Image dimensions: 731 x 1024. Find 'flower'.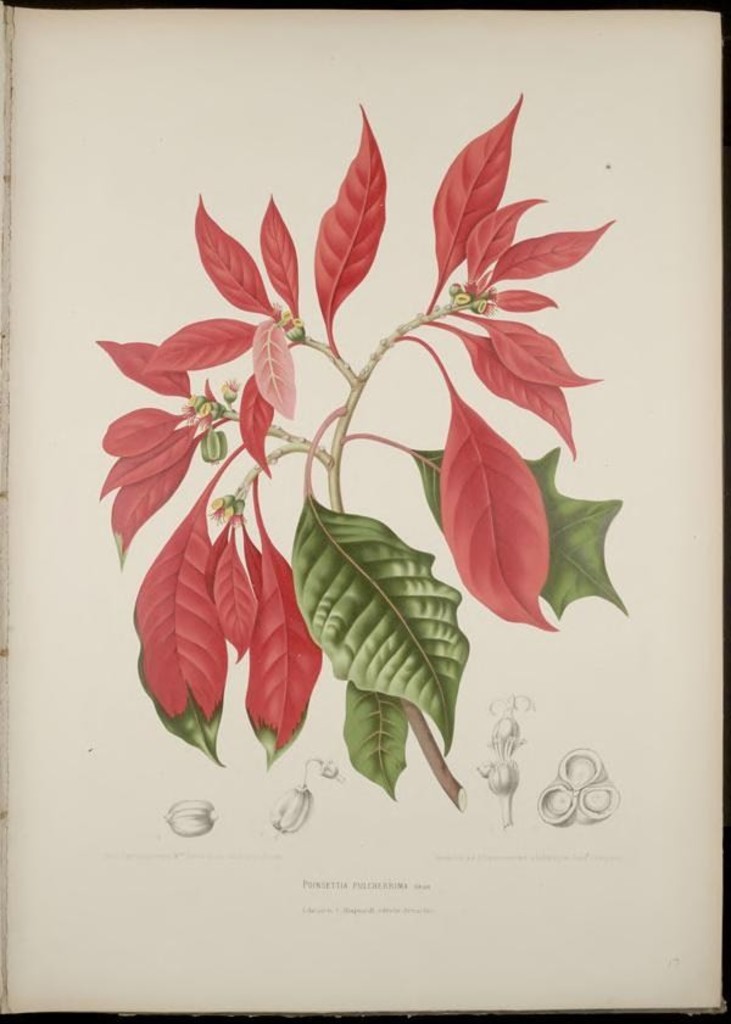
rect(273, 757, 342, 838).
